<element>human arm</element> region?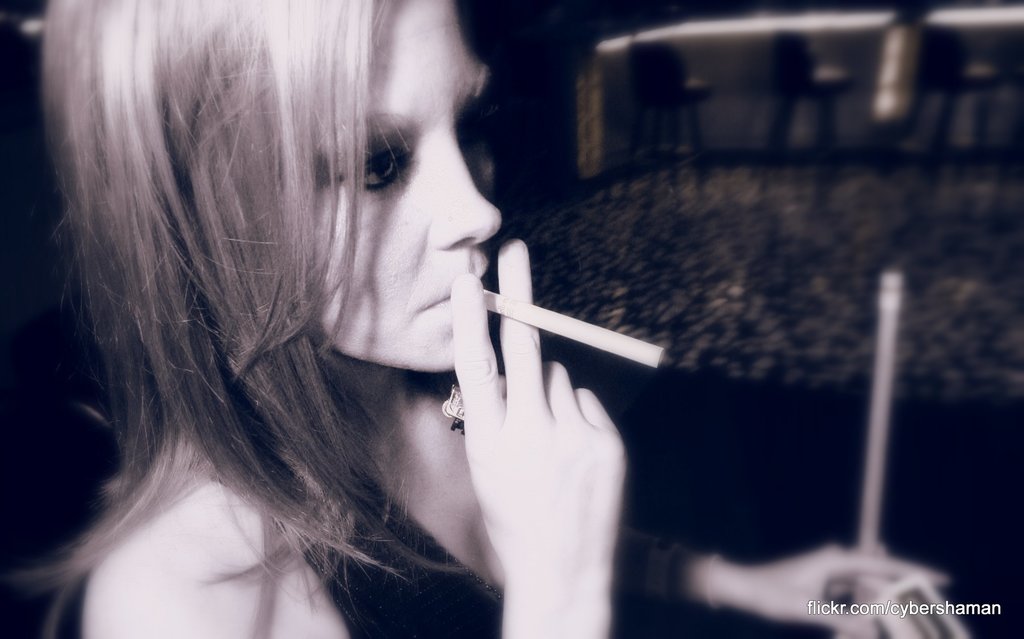
[left=81, top=243, right=626, bottom=638]
